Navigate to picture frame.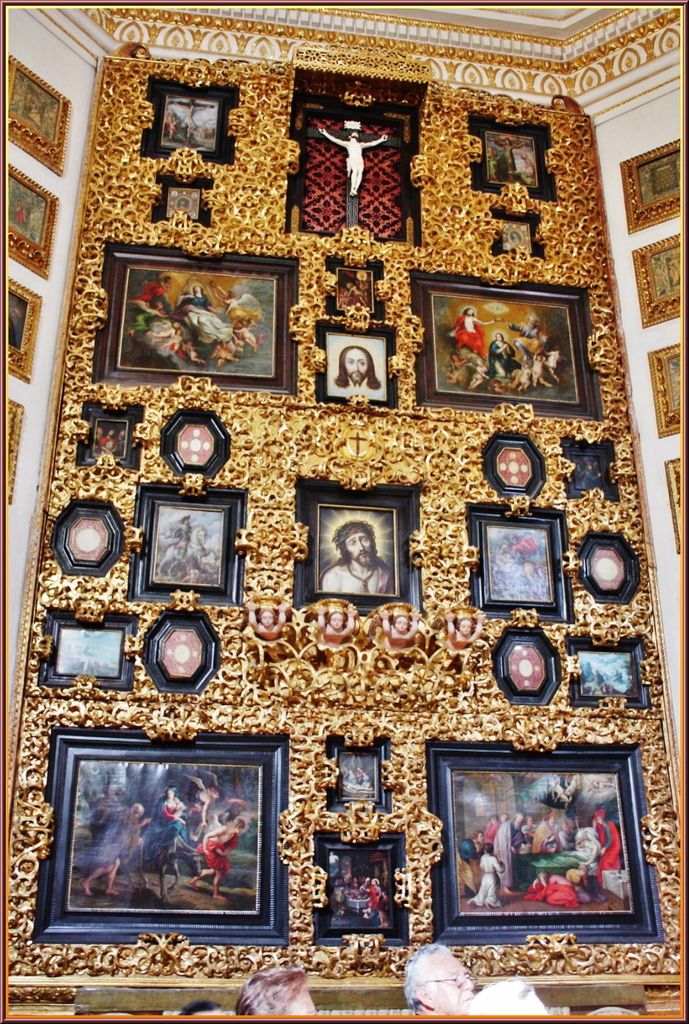
Navigation target: box(428, 740, 666, 945).
